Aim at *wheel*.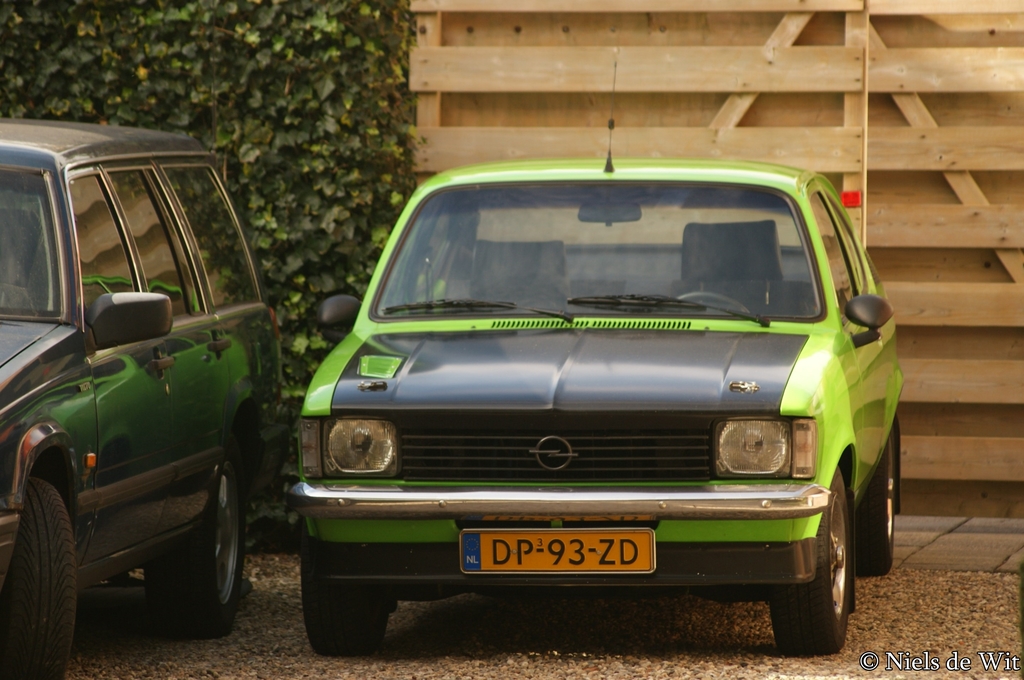
Aimed at [142,429,244,640].
